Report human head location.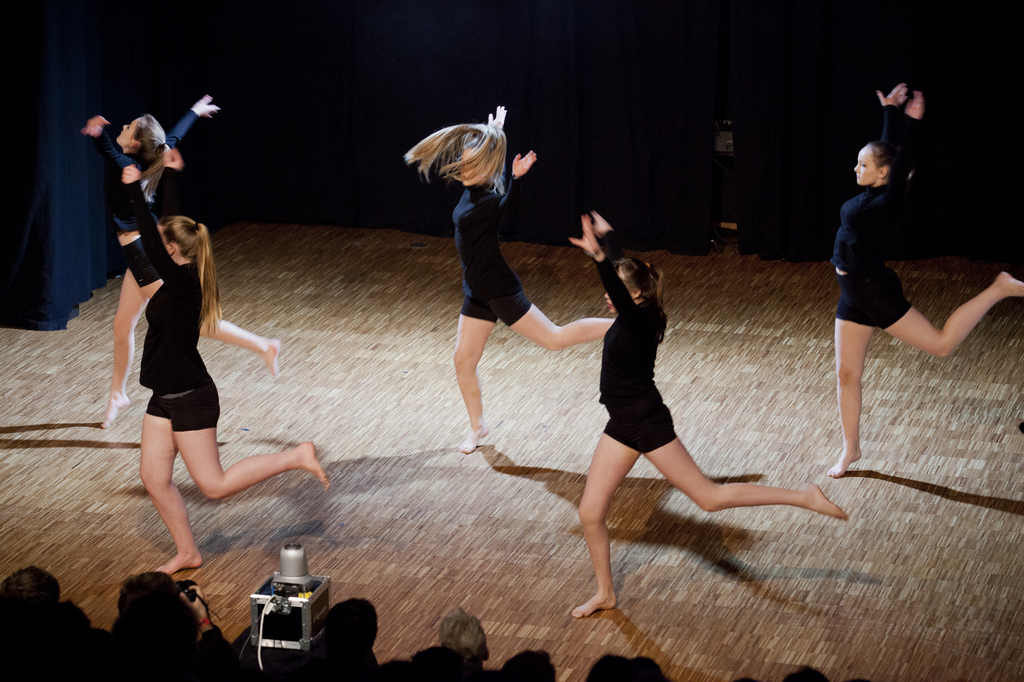
Report: 850,134,899,189.
